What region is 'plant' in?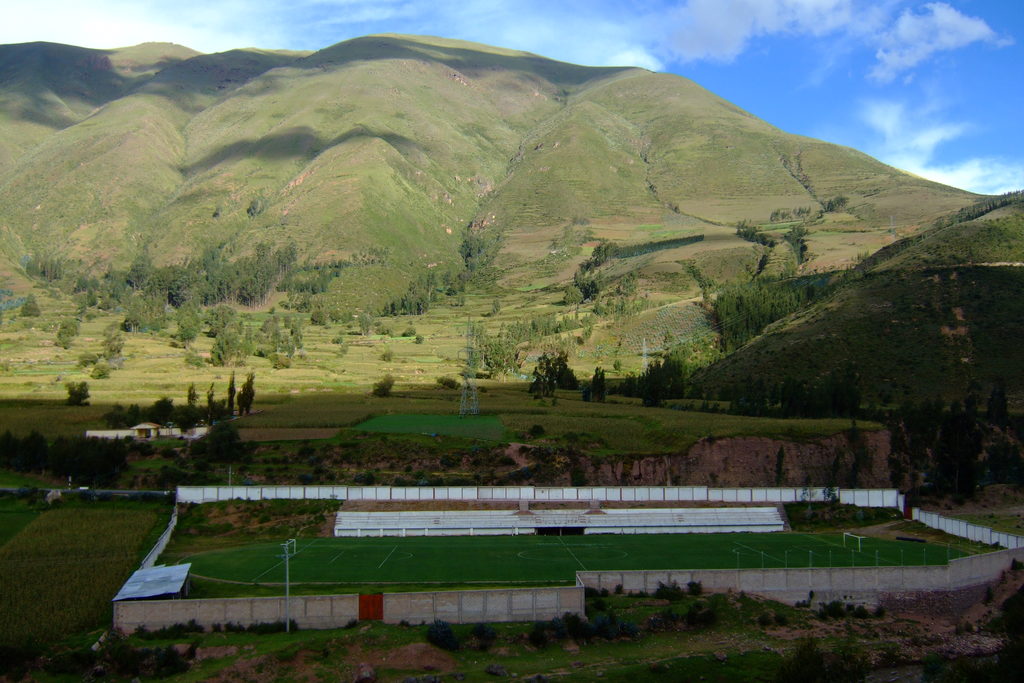
x1=534 y1=620 x2=573 y2=662.
